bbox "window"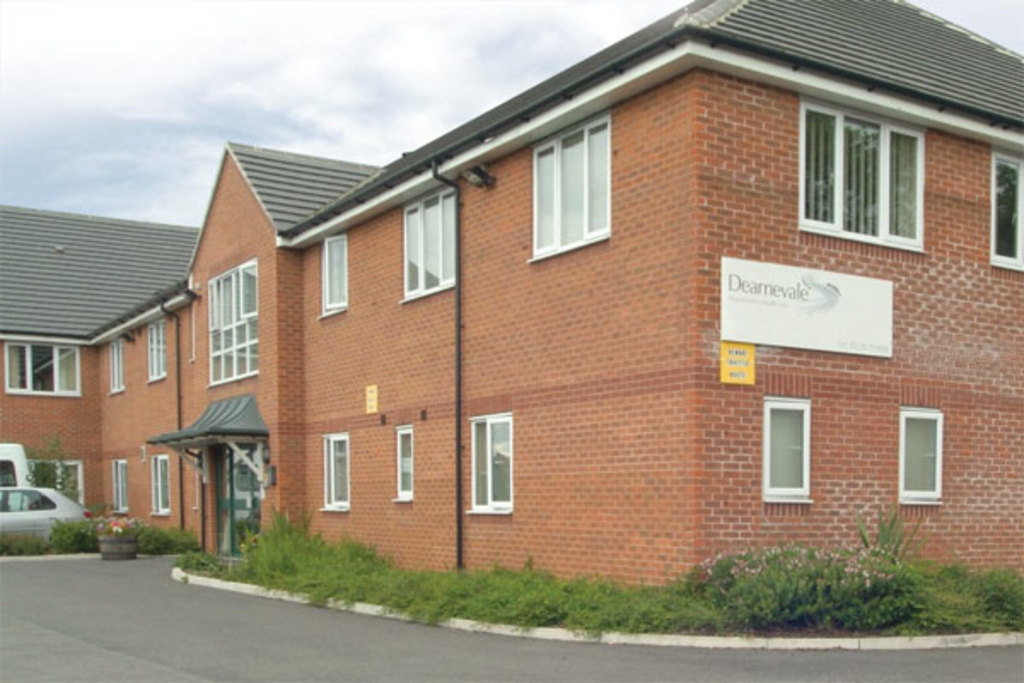
pyautogui.locateOnScreen(464, 417, 512, 509)
